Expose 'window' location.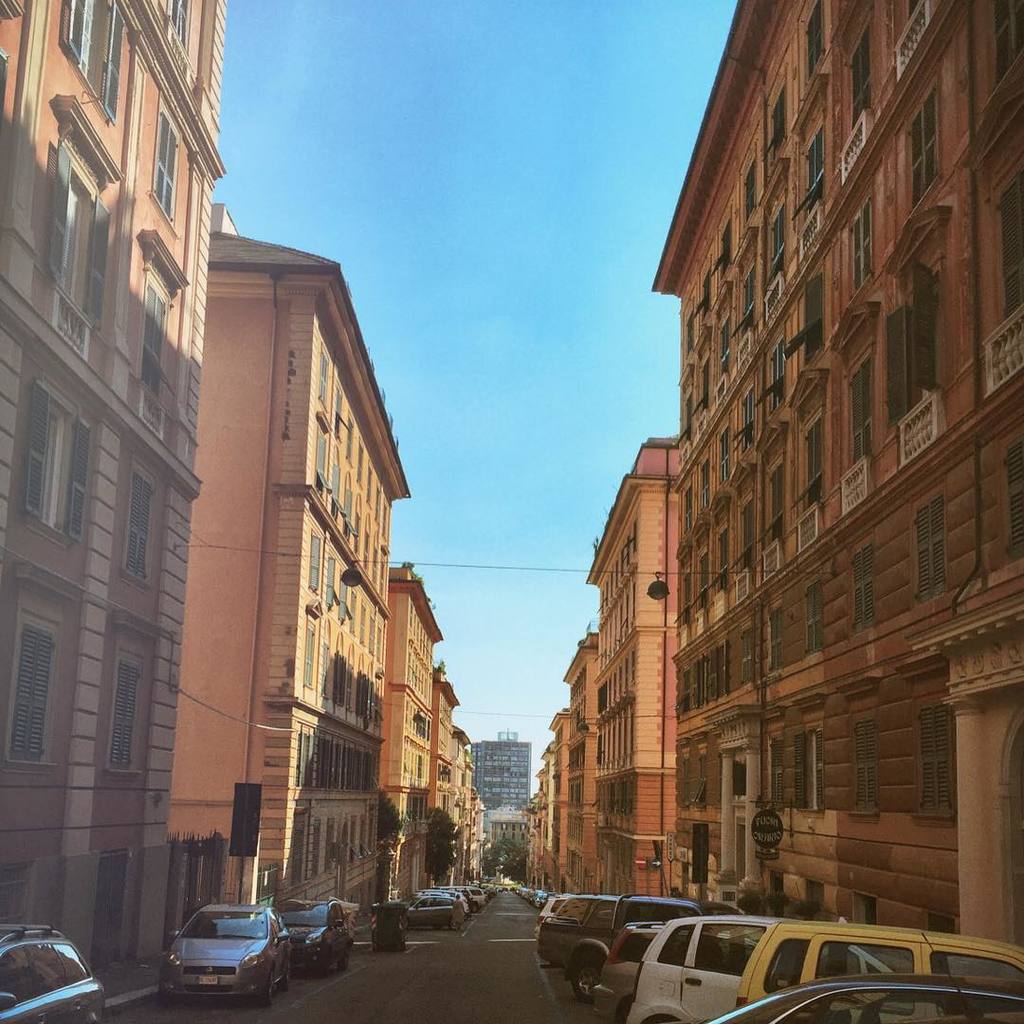
Exposed at 768/467/780/539.
